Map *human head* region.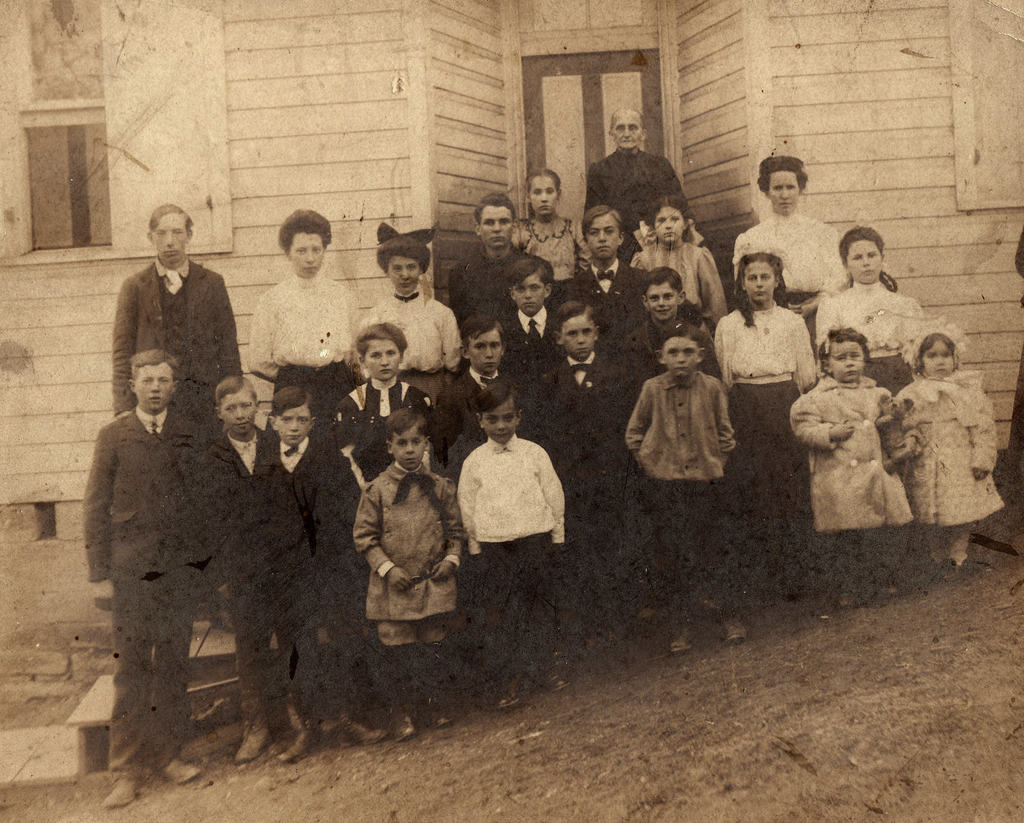
Mapped to [x1=739, y1=250, x2=783, y2=304].
